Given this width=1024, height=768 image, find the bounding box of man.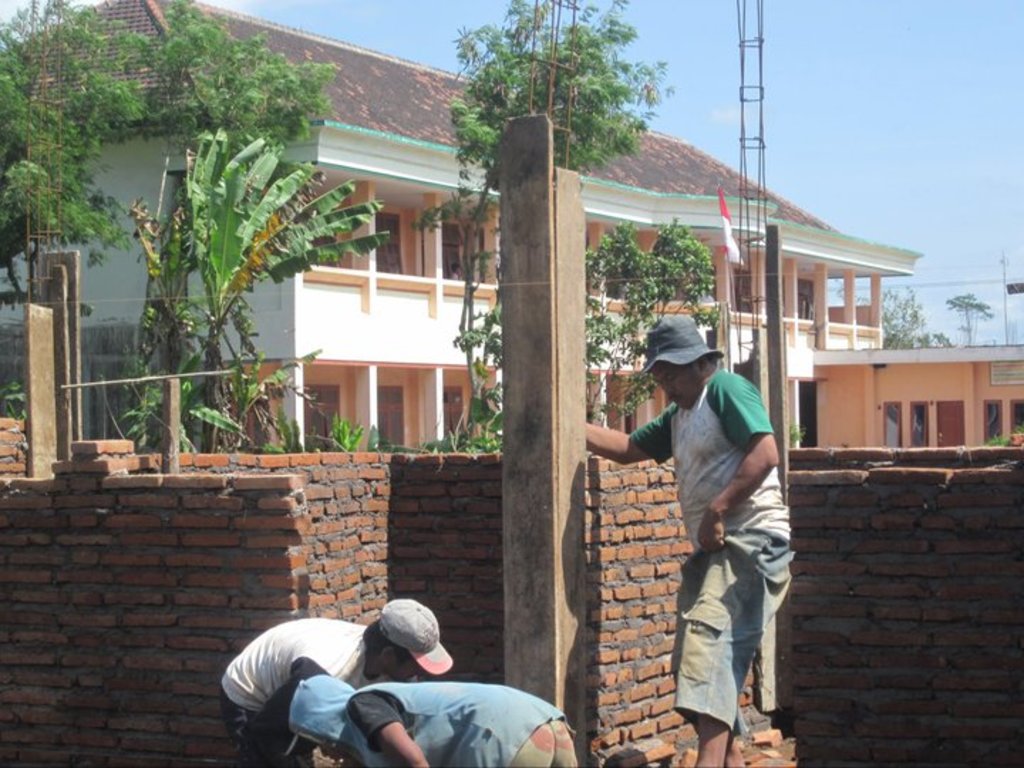
left=277, top=677, right=576, bottom=767.
